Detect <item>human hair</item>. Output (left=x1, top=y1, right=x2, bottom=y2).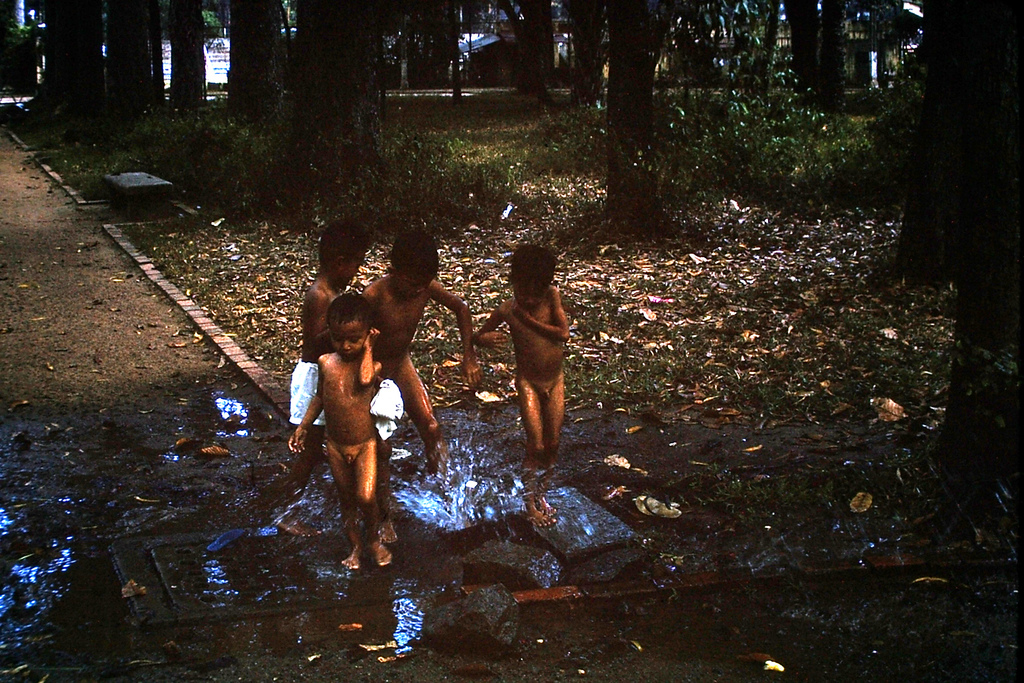
(left=321, top=219, right=365, bottom=258).
